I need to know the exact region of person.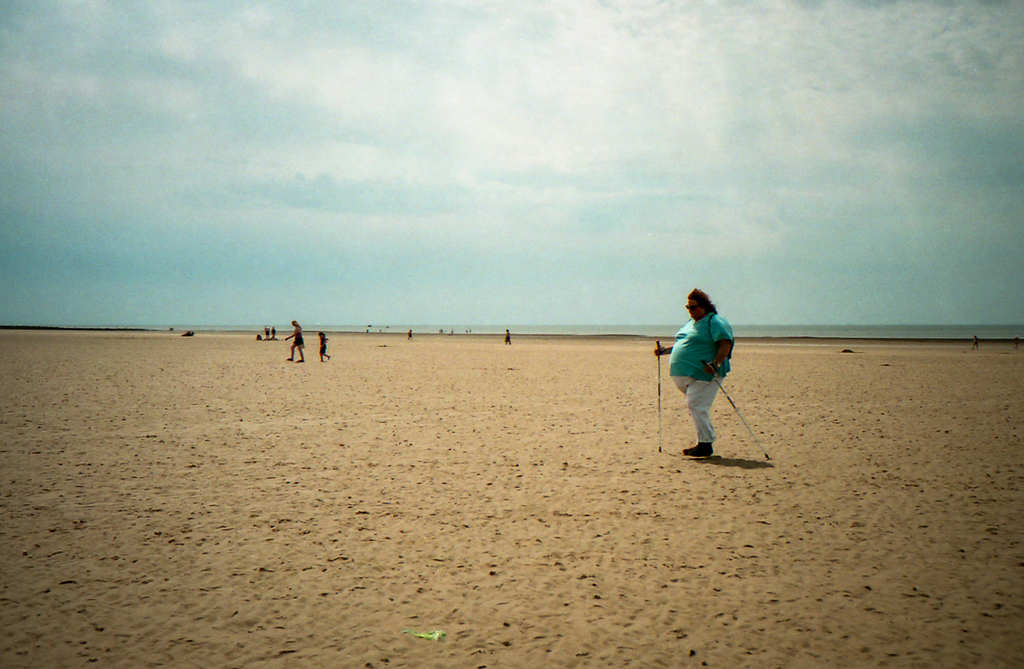
Region: <region>270, 325, 277, 339</region>.
